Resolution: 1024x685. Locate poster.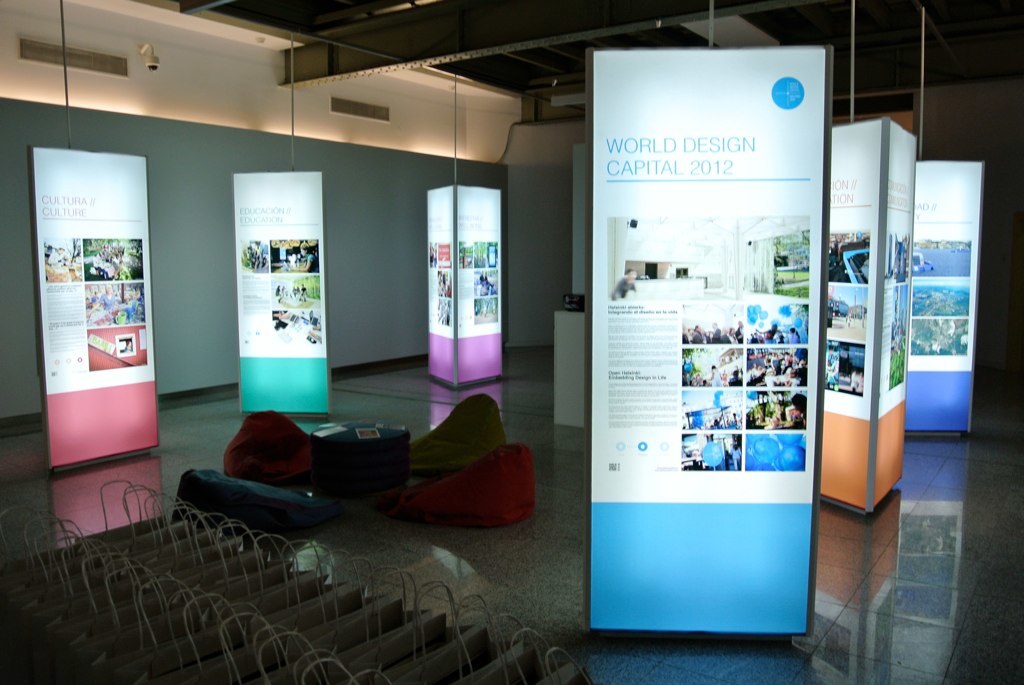
(32, 150, 160, 467).
